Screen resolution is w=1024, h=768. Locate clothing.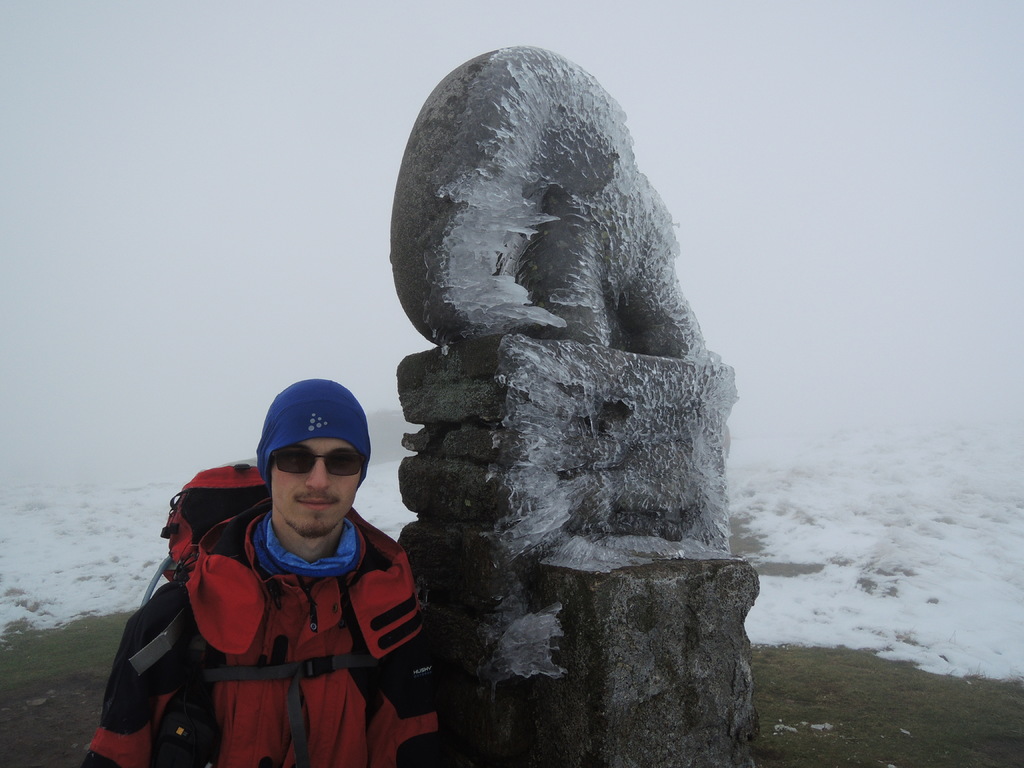
detection(78, 506, 467, 767).
